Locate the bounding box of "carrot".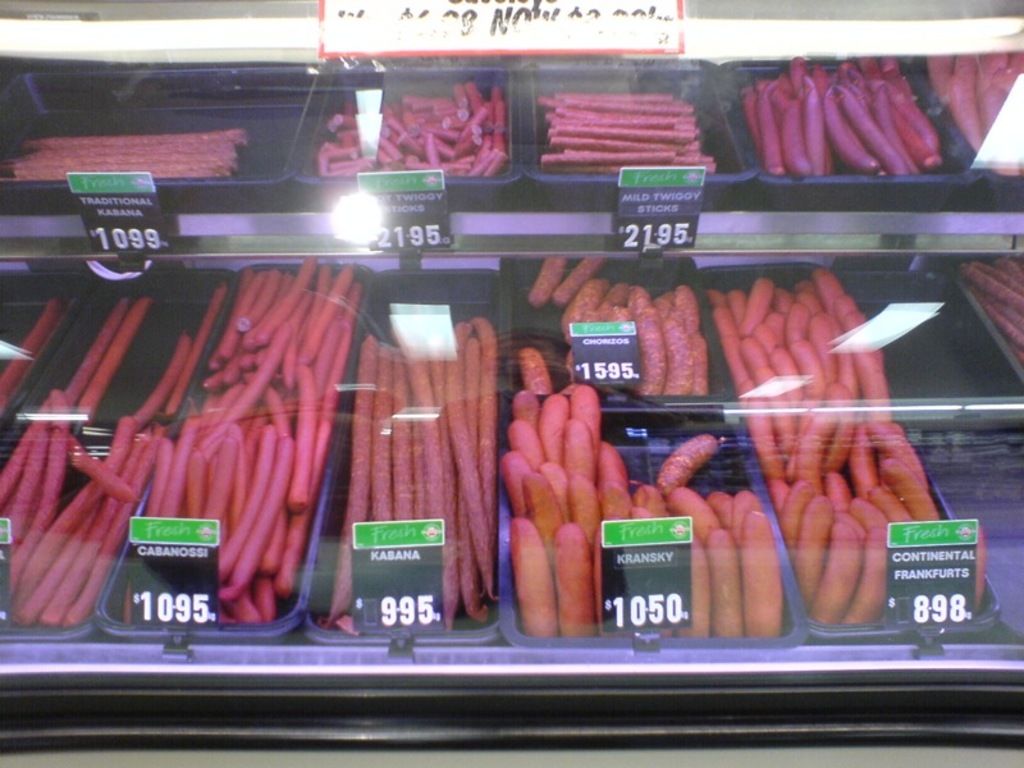
Bounding box: [511, 353, 626, 607].
